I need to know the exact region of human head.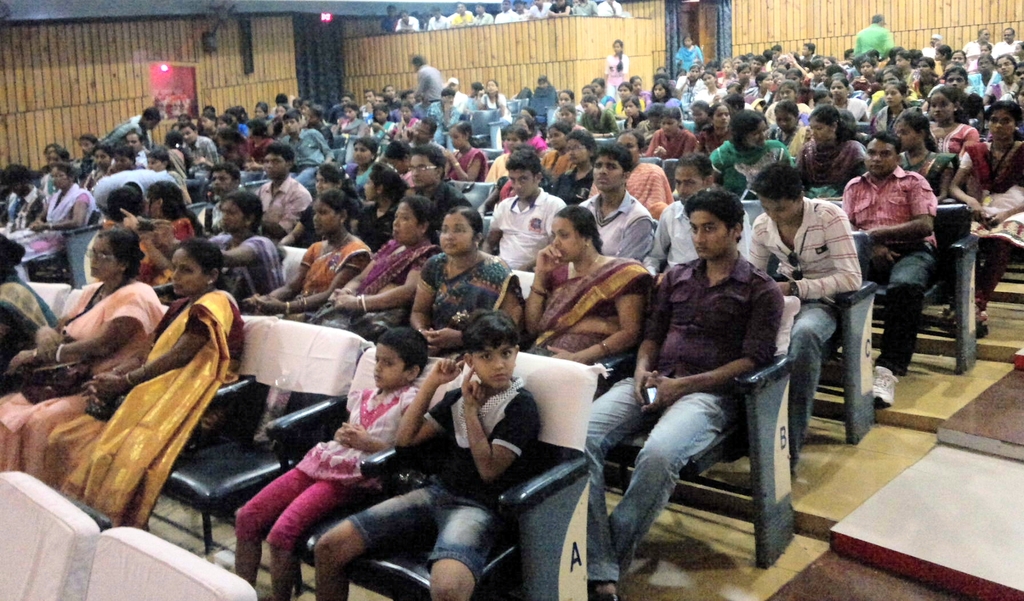
Region: Rect(163, 238, 222, 294).
